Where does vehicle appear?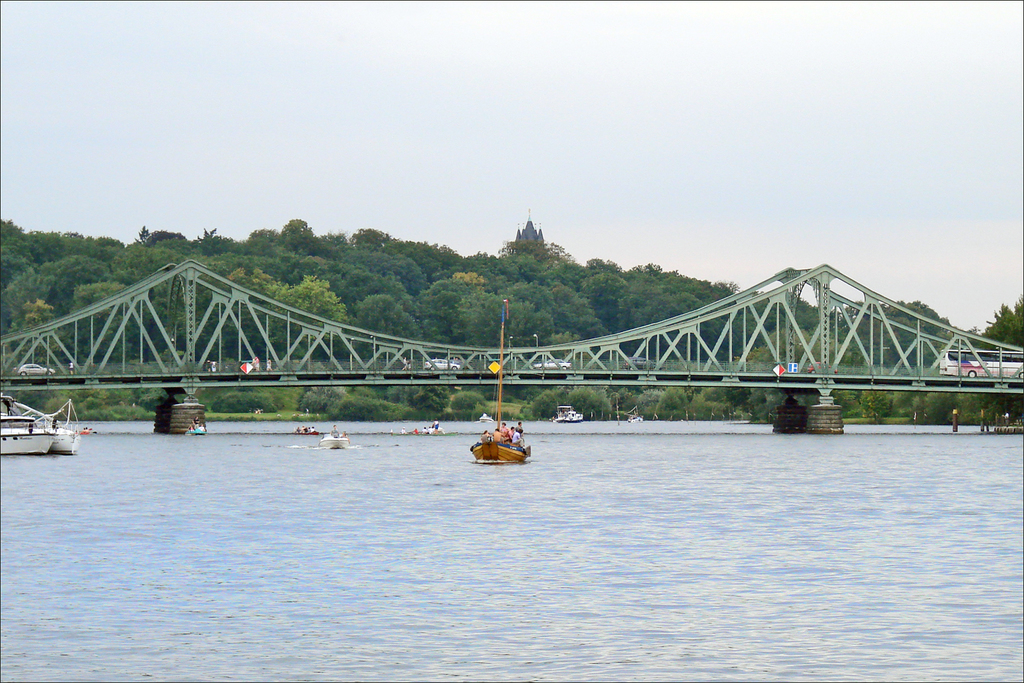
Appears at box(320, 434, 351, 453).
